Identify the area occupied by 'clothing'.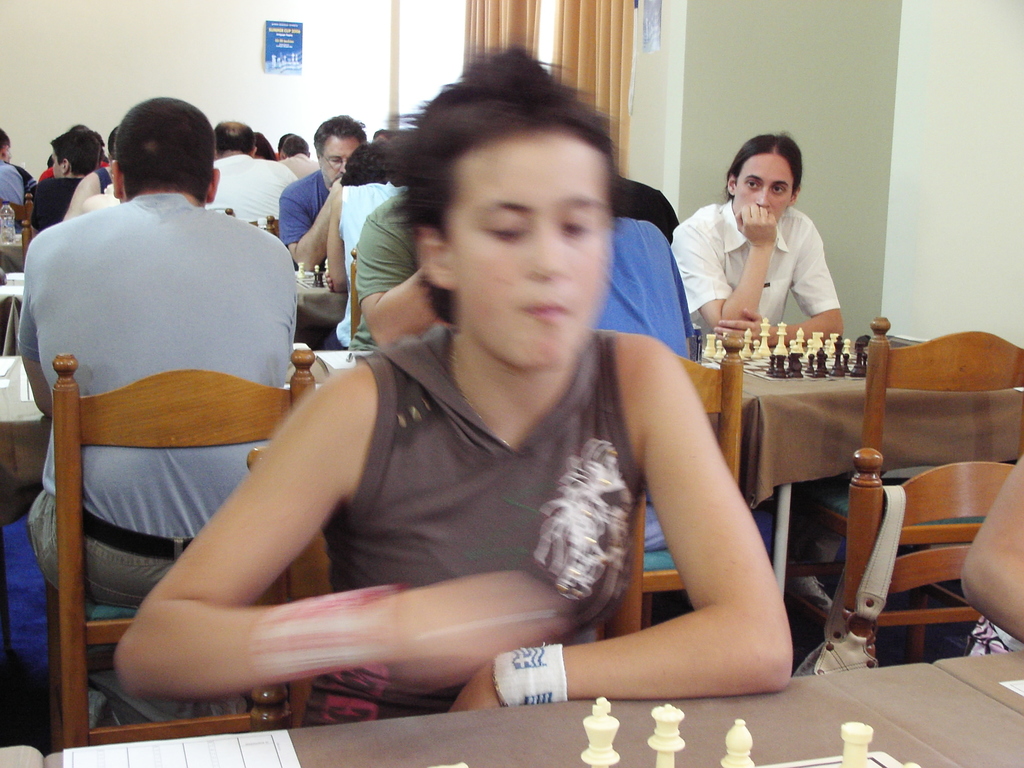
Area: {"left": 663, "top": 192, "right": 834, "bottom": 347}.
